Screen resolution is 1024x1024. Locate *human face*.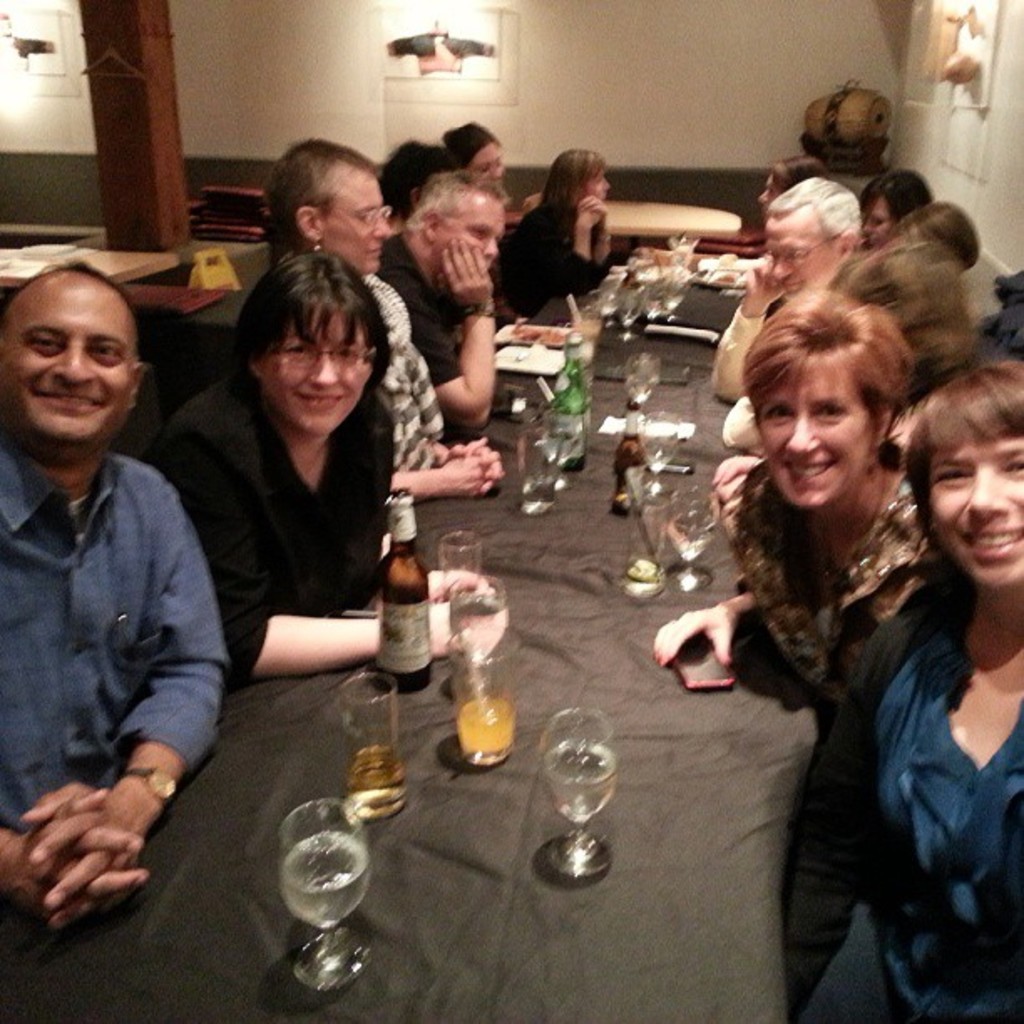
863,199,892,239.
